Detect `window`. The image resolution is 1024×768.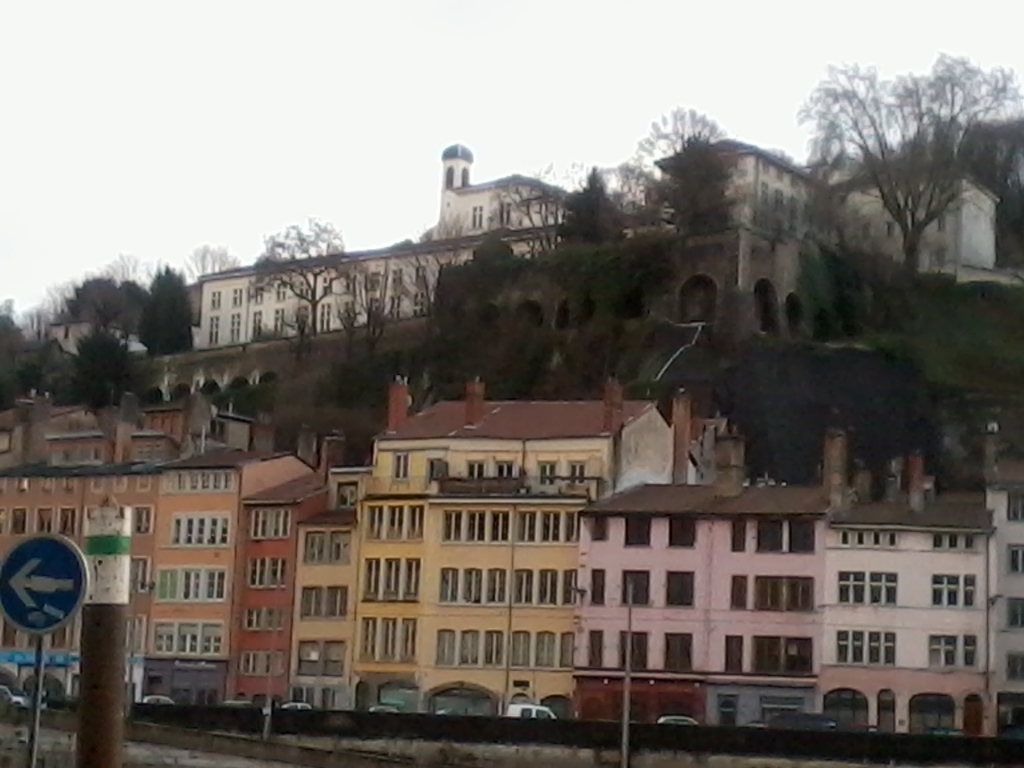
detection(300, 635, 342, 678).
